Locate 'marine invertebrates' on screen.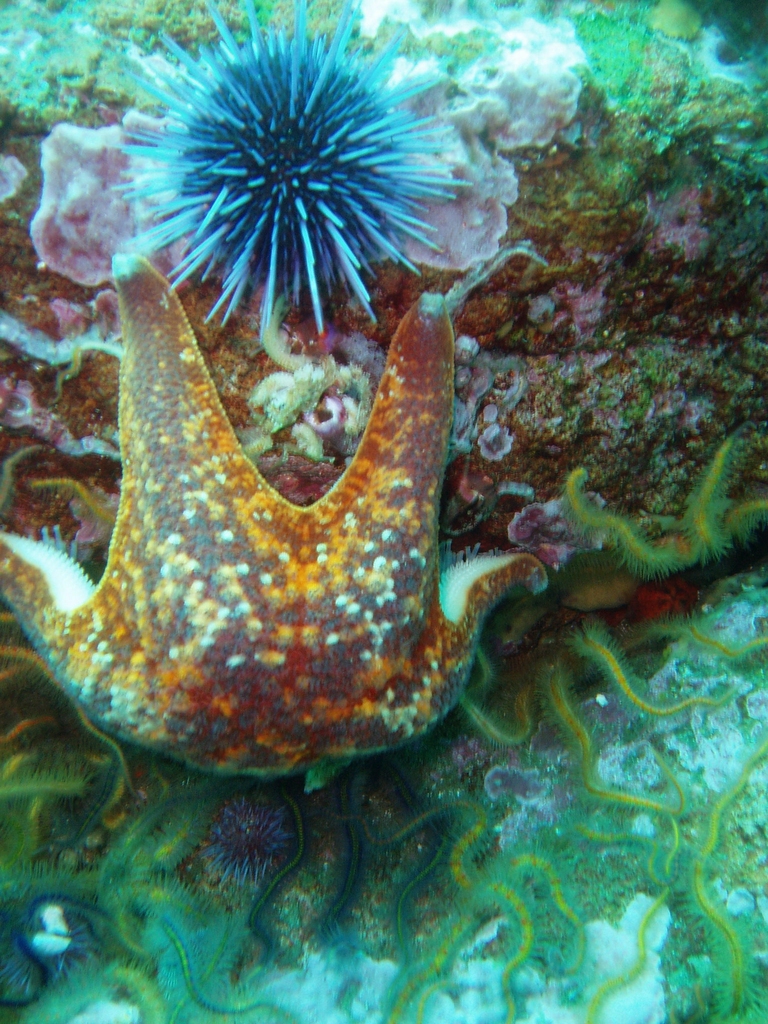
On screen at pyautogui.locateOnScreen(100, 1, 492, 333).
